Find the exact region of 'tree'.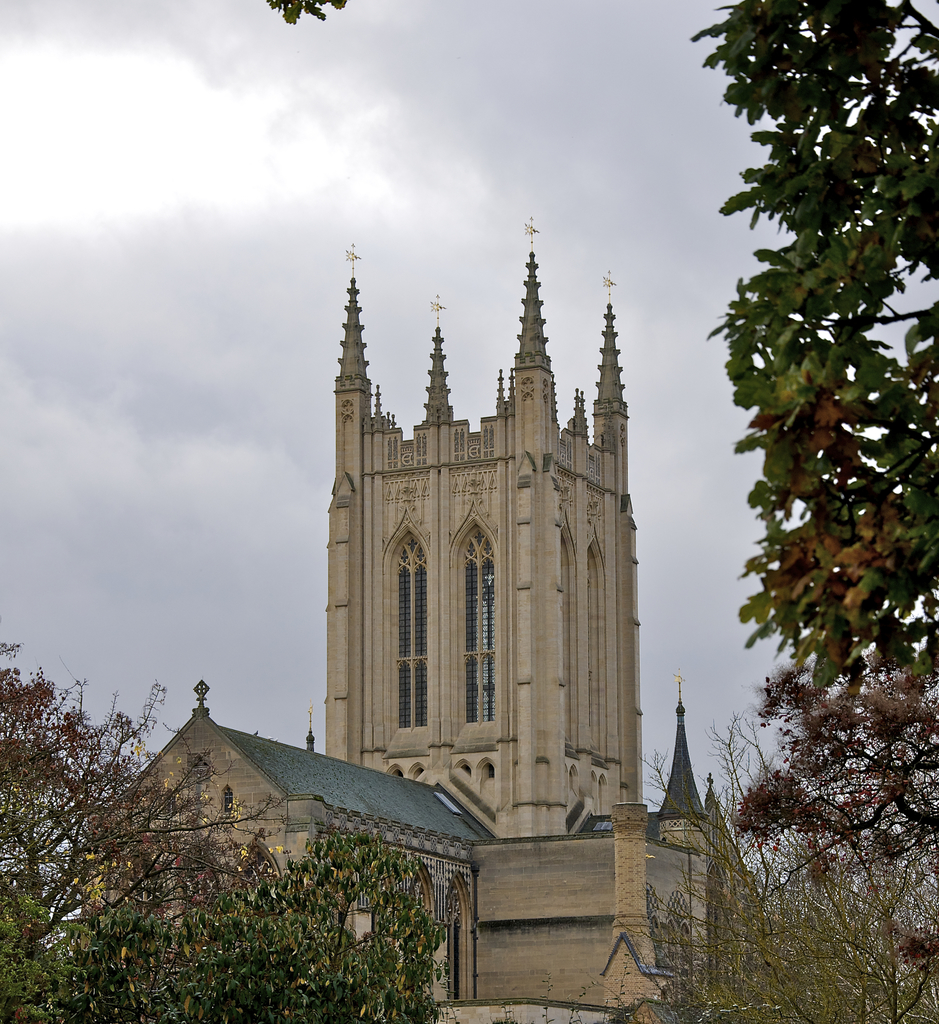
Exact region: 0,639,459,1019.
